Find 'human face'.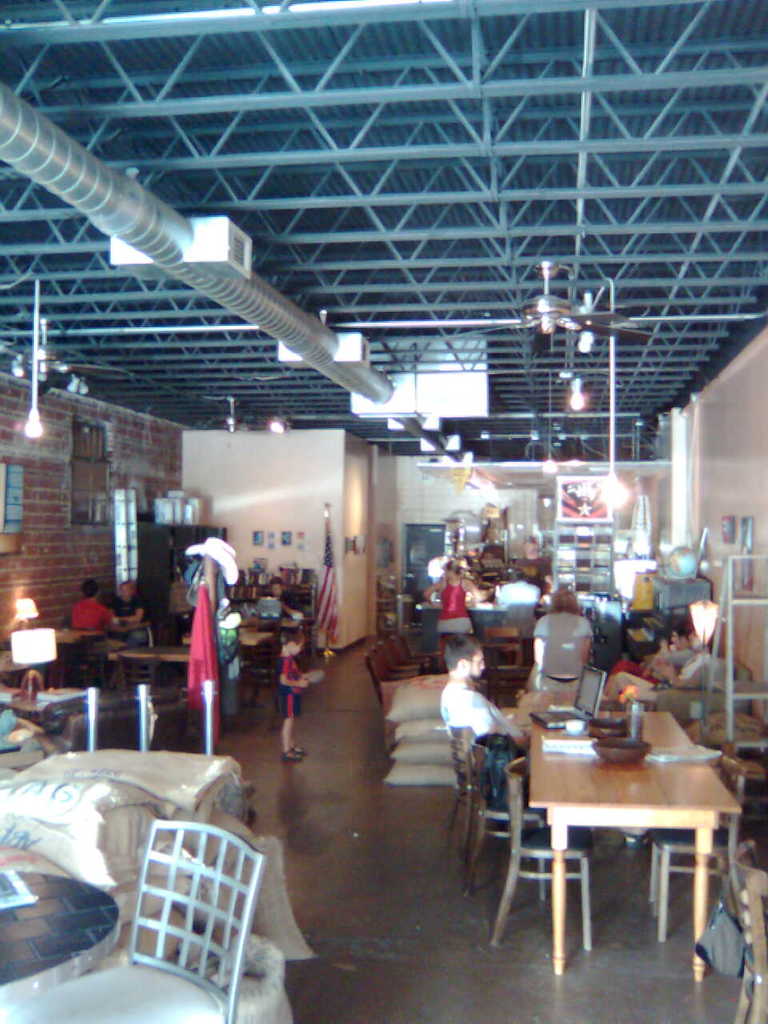
[x1=470, y1=647, x2=490, y2=677].
